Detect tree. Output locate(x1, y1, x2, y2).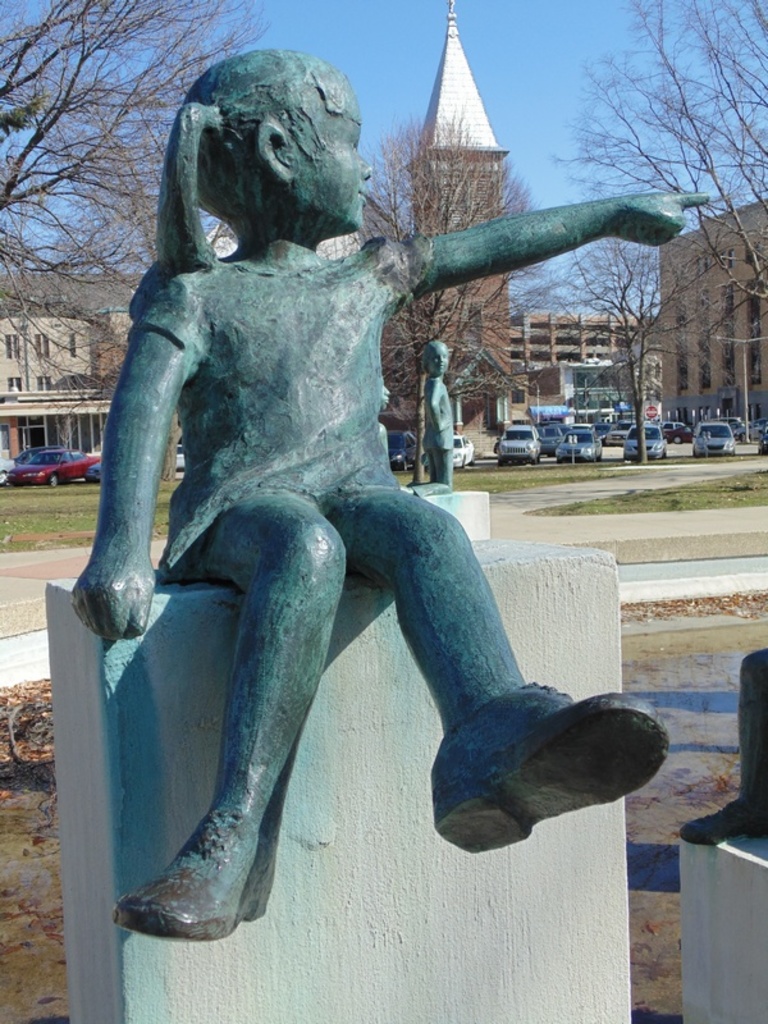
locate(0, 0, 283, 420).
